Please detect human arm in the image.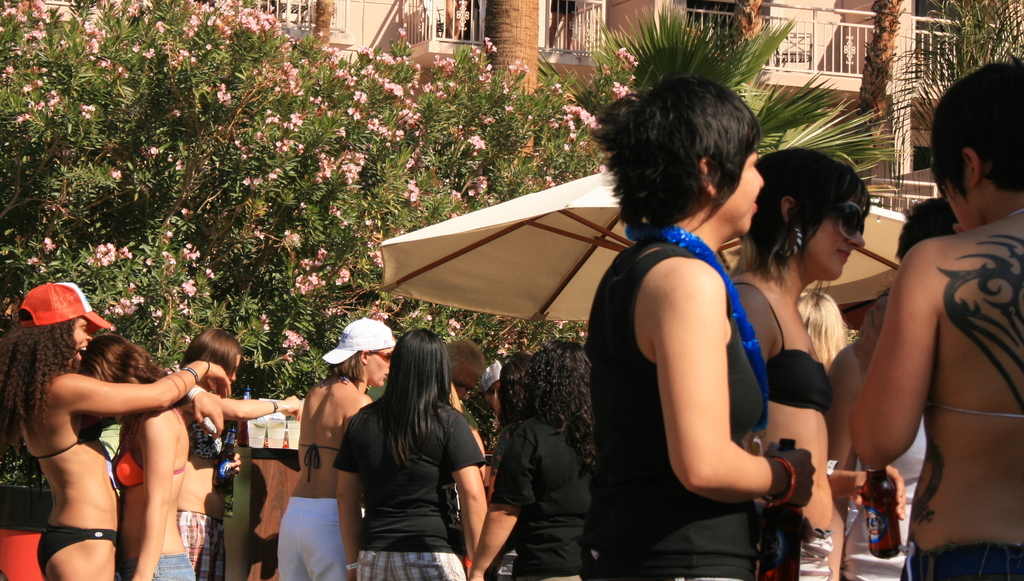
<region>728, 281, 778, 361</region>.
